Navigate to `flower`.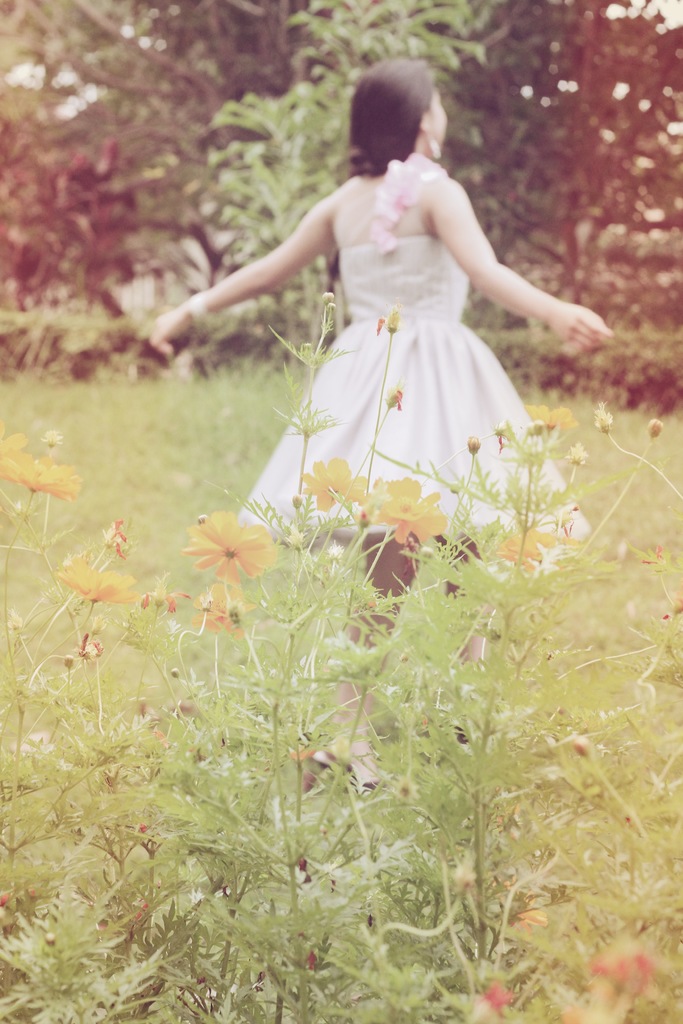
Navigation target: (left=286, top=741, right=324, bottom=764).
